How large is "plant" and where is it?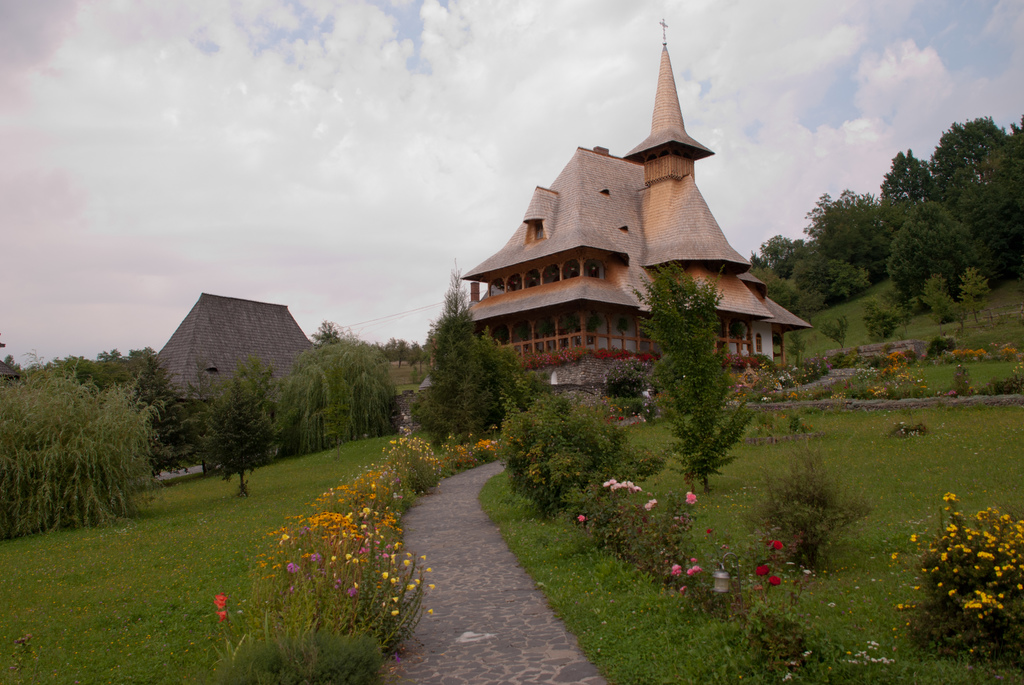
Bounding box: select_region(982, 374, 1015, 400).
